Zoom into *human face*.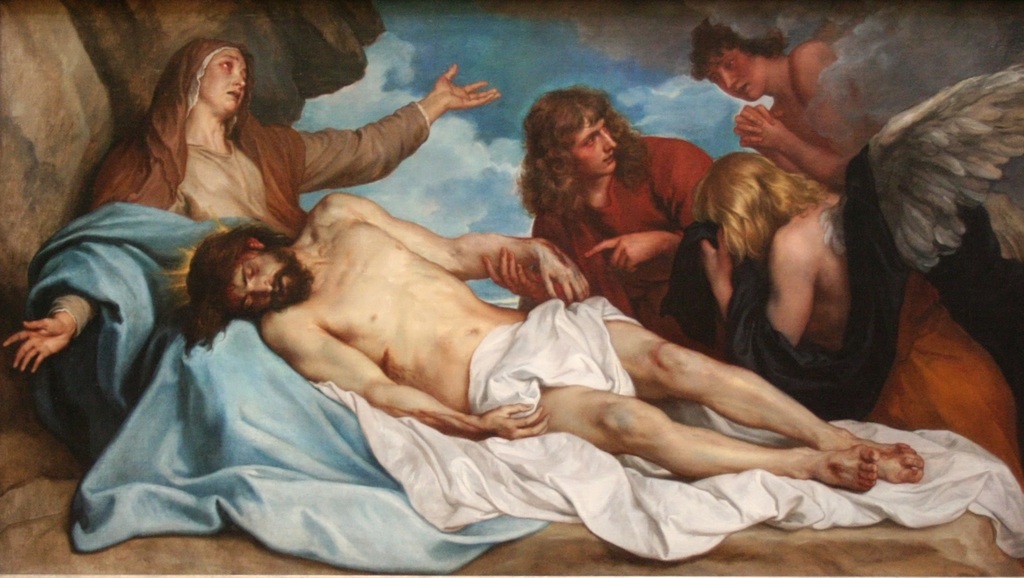
Zoom target: {"x1": 200, "y1": 49, "x2": 246, "y2": 118}.
